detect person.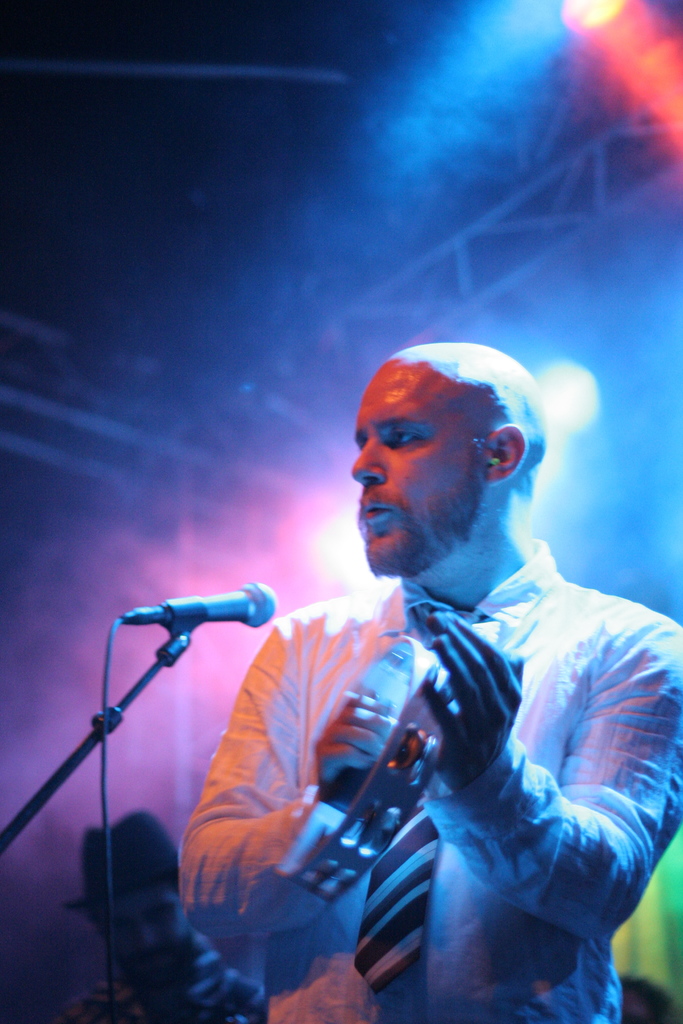
Detected at box=[63, 808, 179, 1023].
